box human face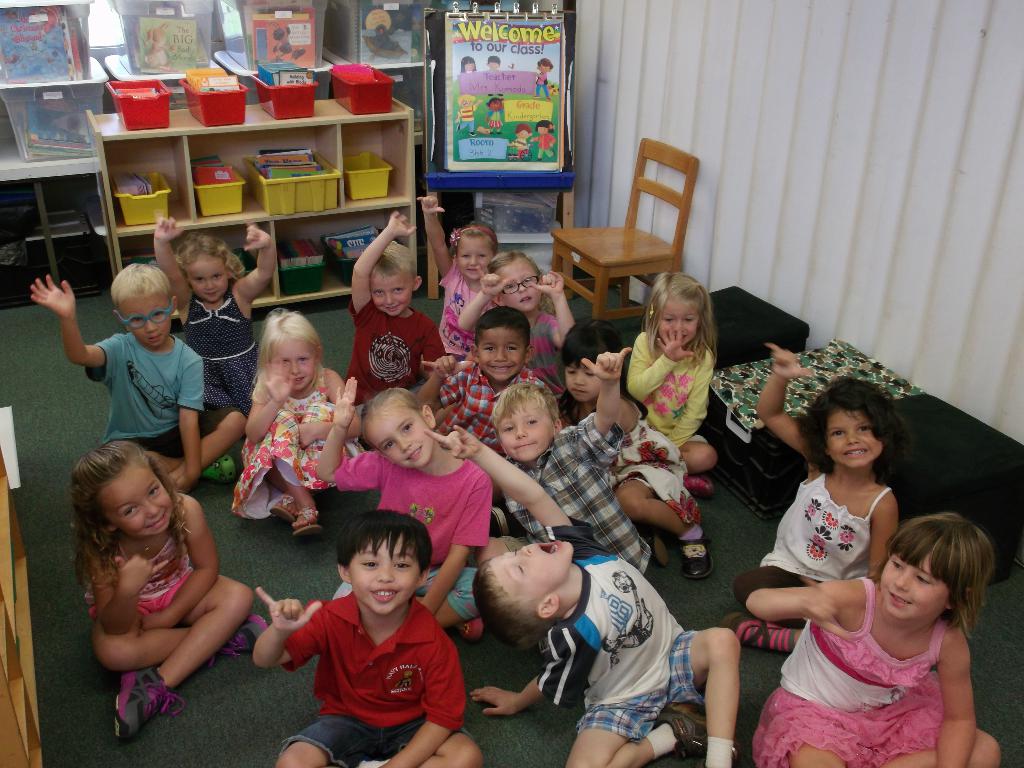
(346, 534, 420, 617)
